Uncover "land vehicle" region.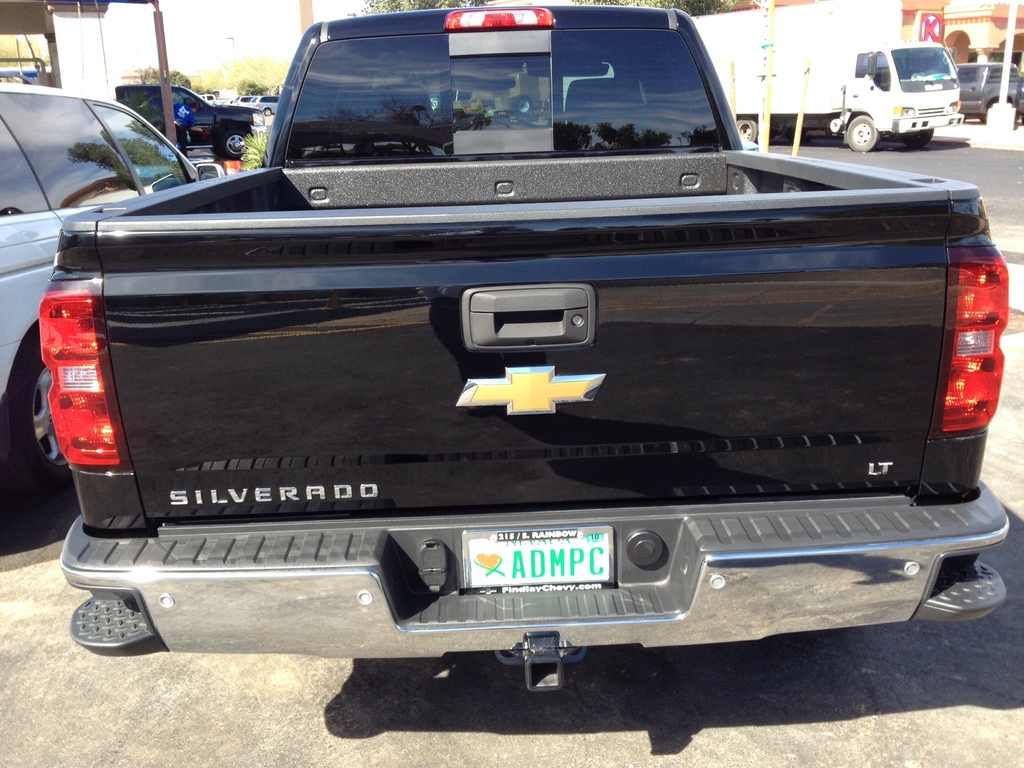
Uncovered: 248:95:280:118.
